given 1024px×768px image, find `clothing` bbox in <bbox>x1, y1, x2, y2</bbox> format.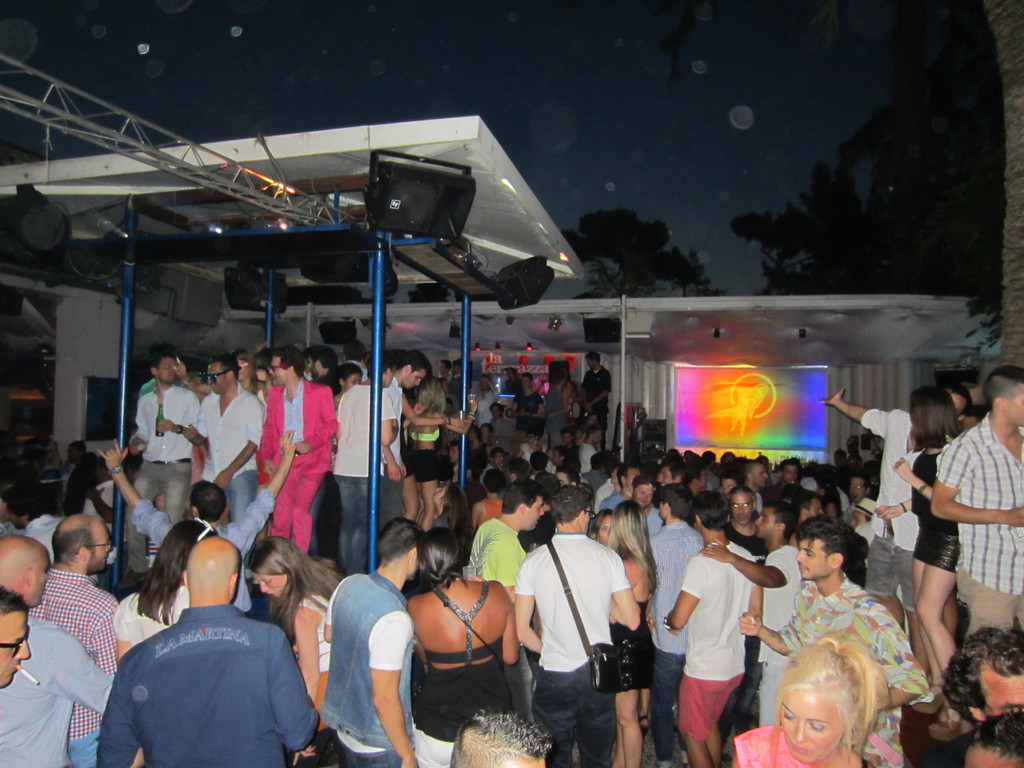
<bbox>292, 593, 339, 720</bbox>.
